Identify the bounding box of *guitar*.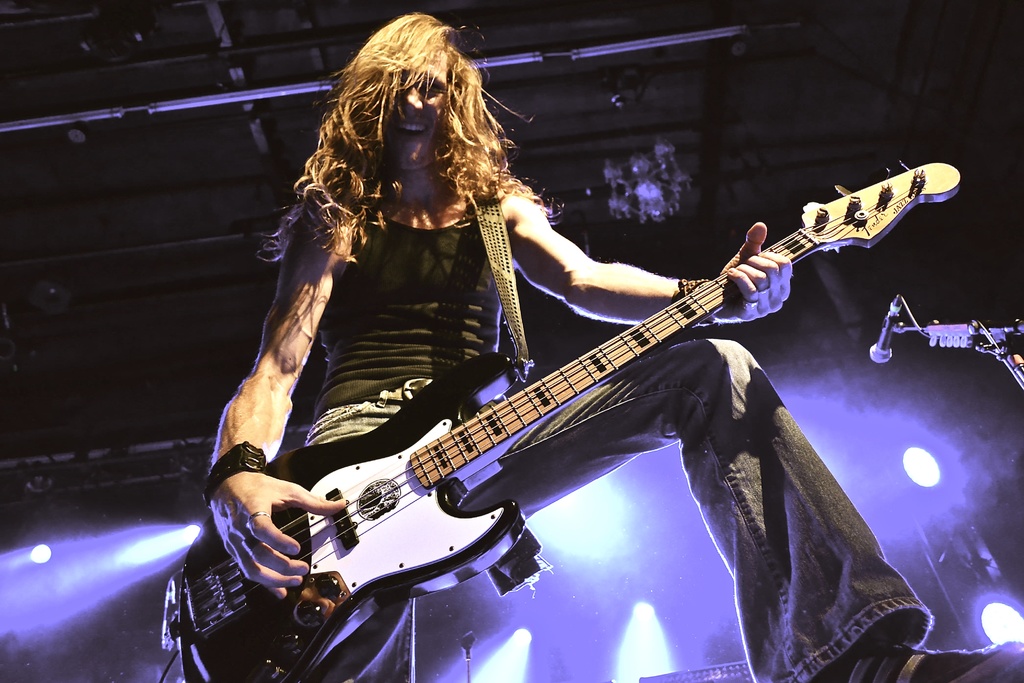
bbox(154, 152, 965, 682).
